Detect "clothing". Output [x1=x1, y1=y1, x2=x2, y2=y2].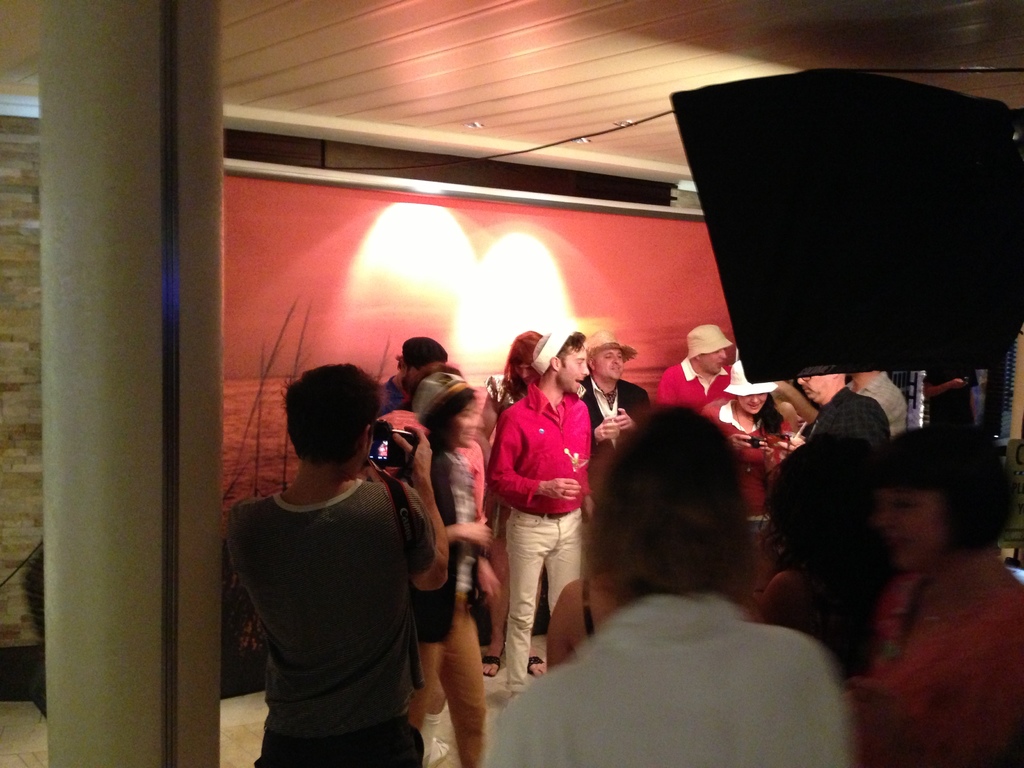
[x1=705, y1=397, x2=788, y2=518].
